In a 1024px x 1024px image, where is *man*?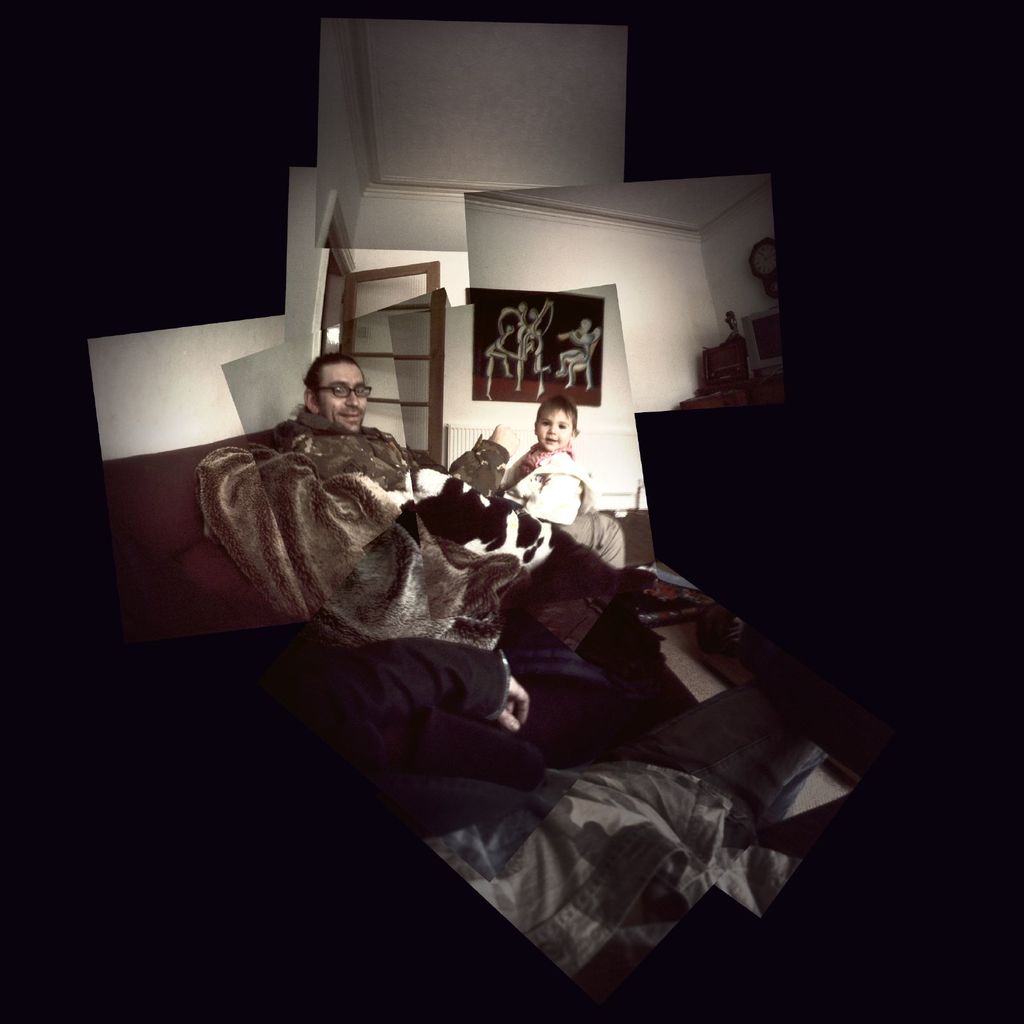
select_region(259, 352, 719, 652).
